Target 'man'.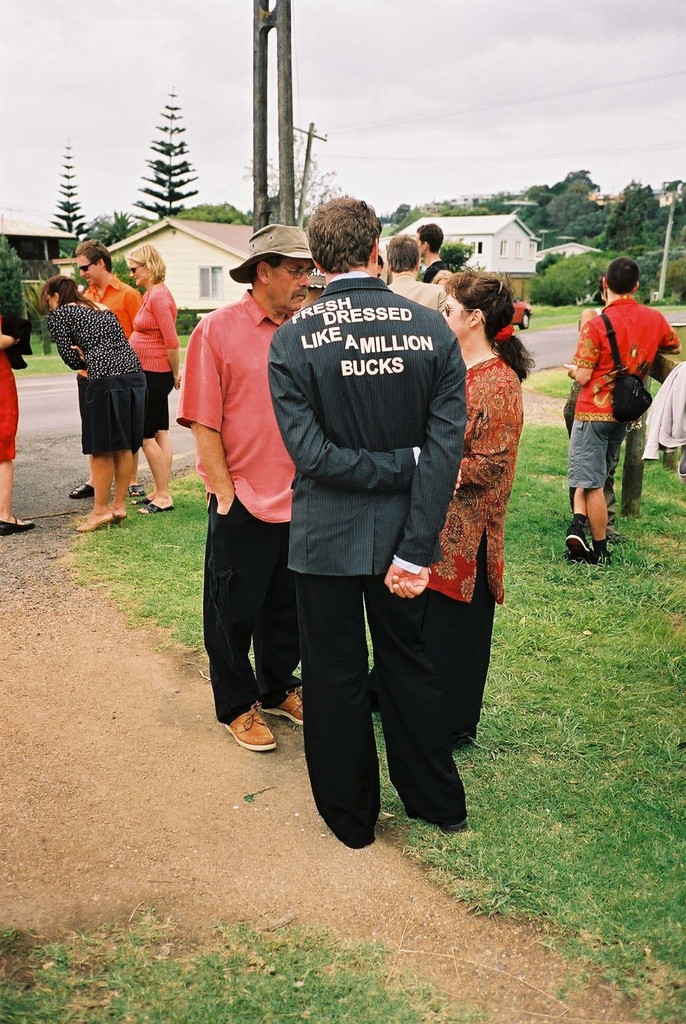
Target region: bbox=(174, 221, 318, 753).
